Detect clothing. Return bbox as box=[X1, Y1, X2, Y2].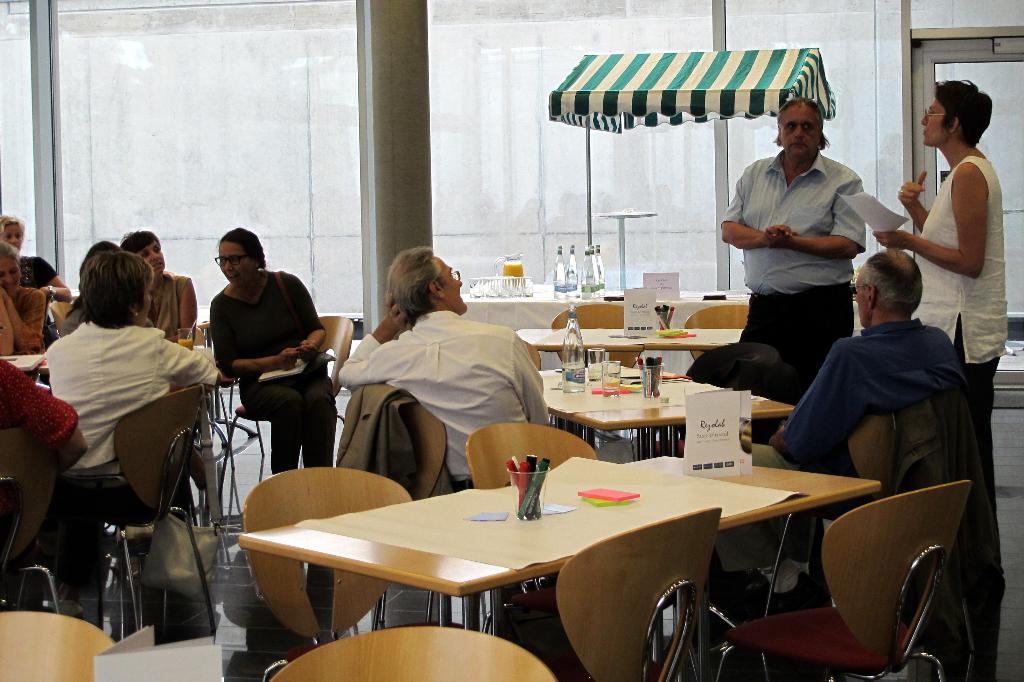
box=[15, 256, 54, 349].
